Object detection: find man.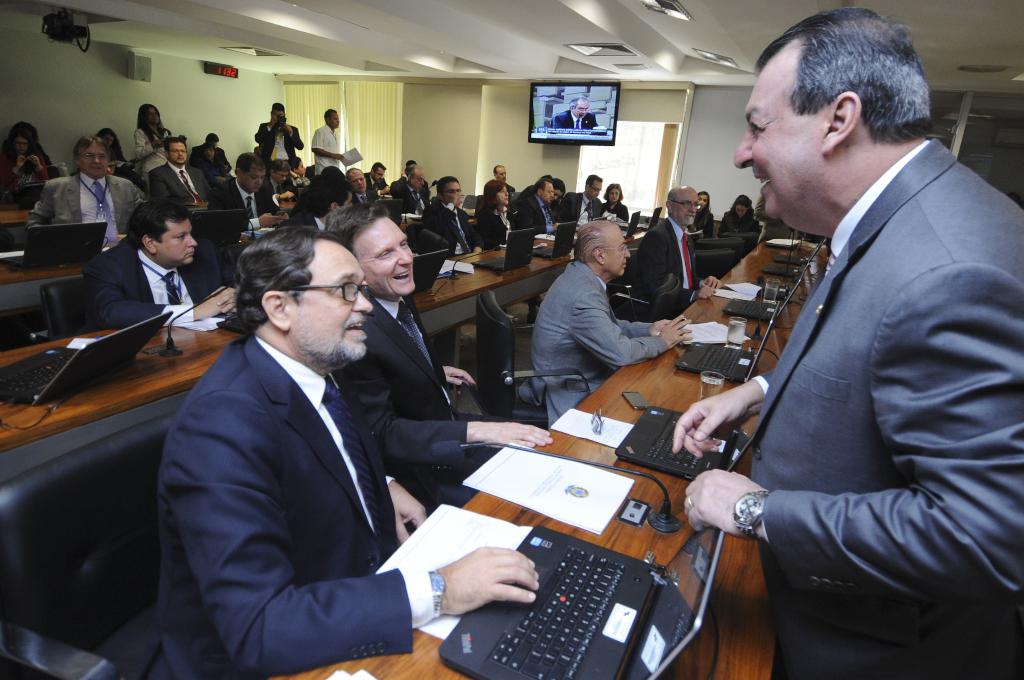
(214,154,282,229).
